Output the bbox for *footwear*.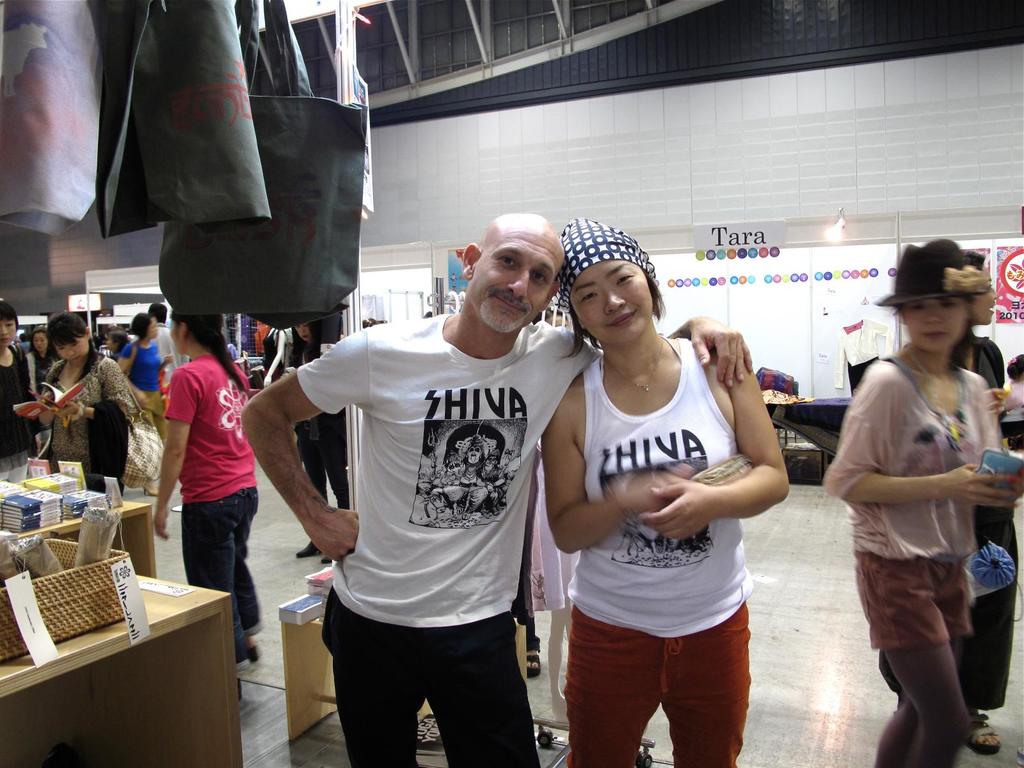
x1=248, y1=643, x2=260, y2=664.
